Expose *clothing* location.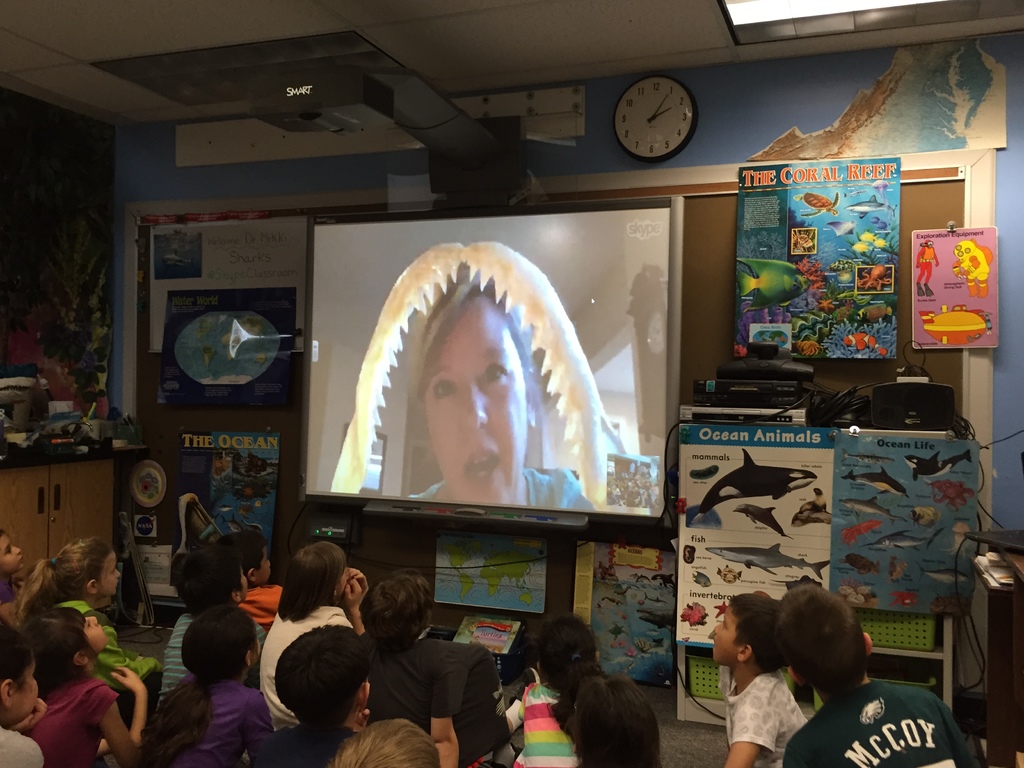
Exposed at box(142, 607, 209, 701).
